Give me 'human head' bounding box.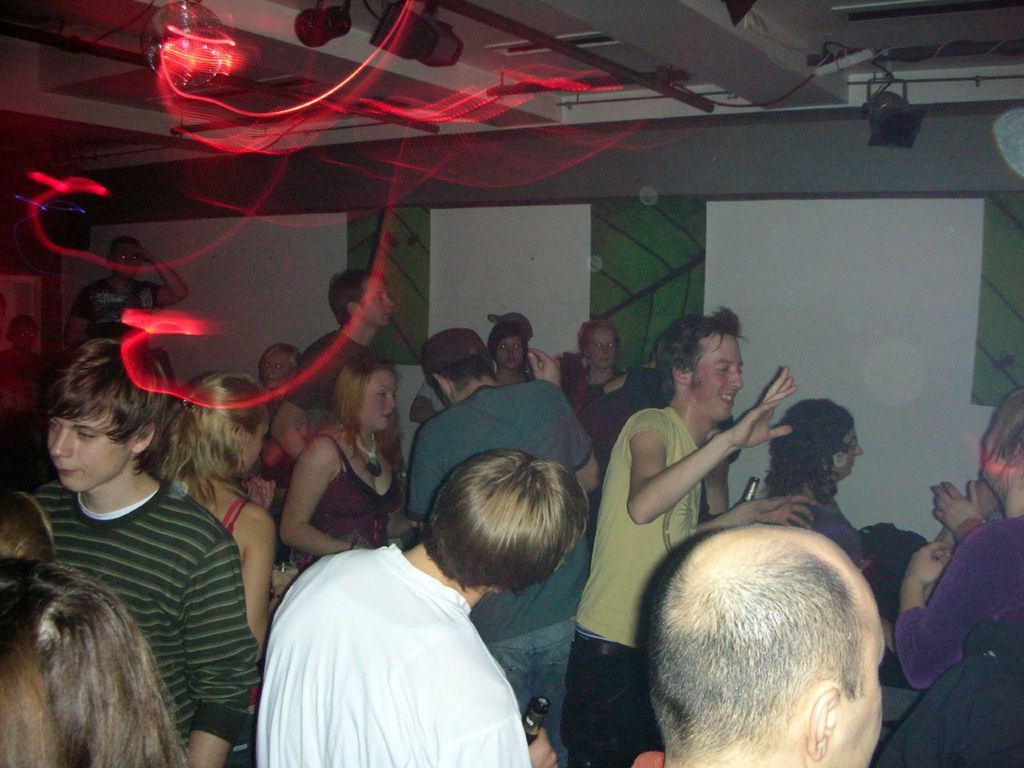
771 400 863 484.
